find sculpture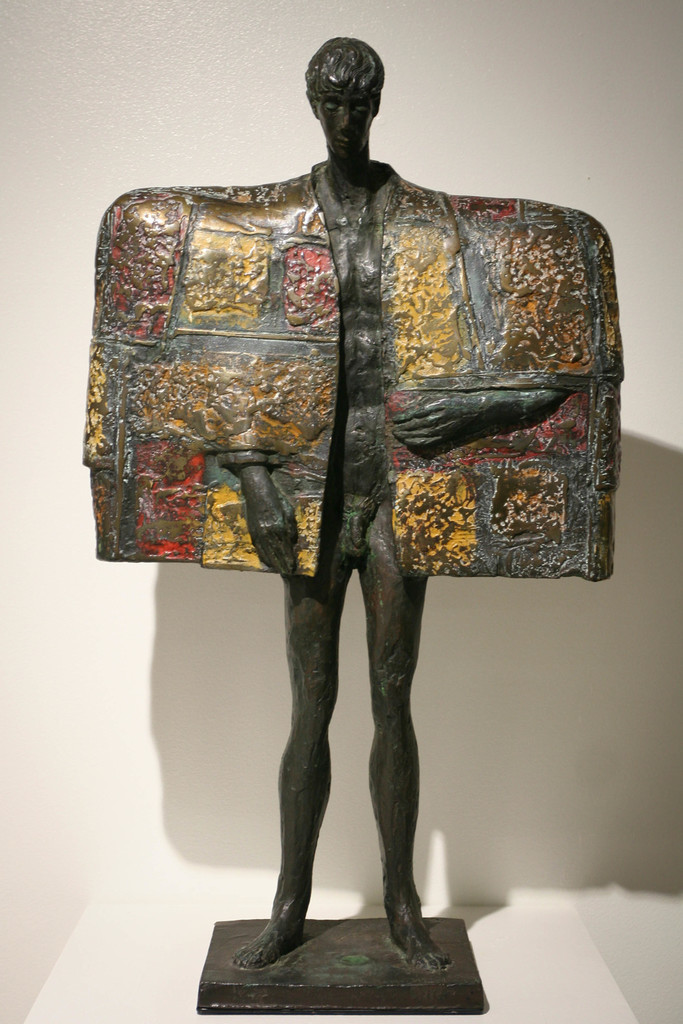
detection(85, 32, 618, 975)
